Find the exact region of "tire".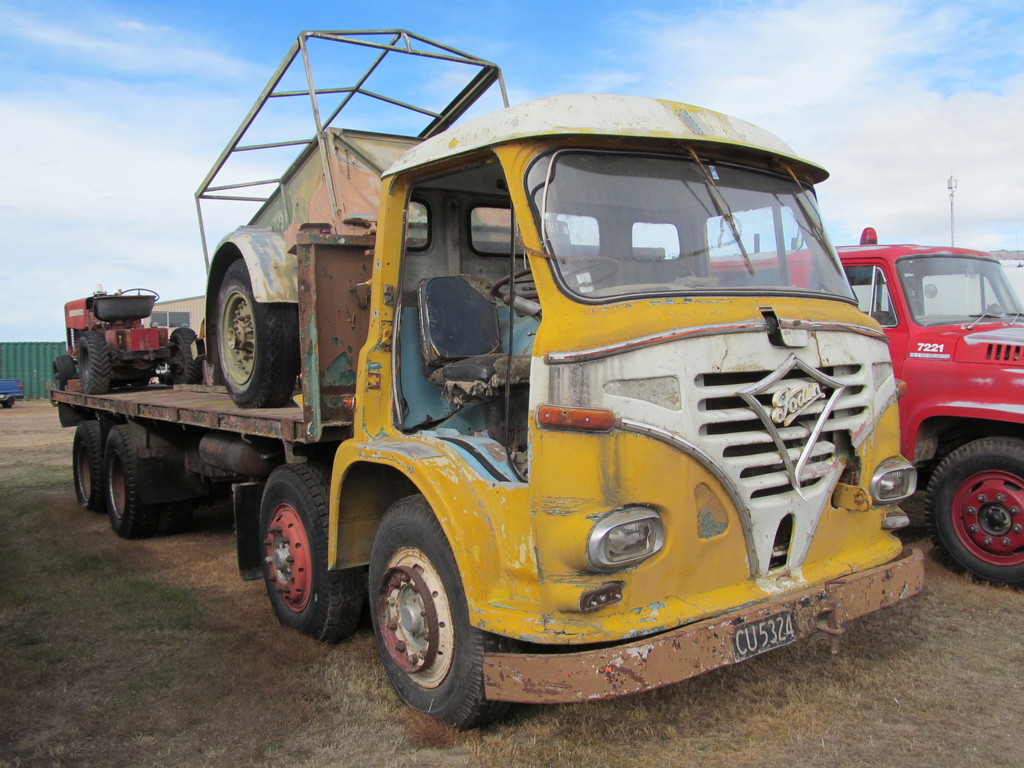
Exact region: (x1=169, y1=327, x2=212, y2=389).
